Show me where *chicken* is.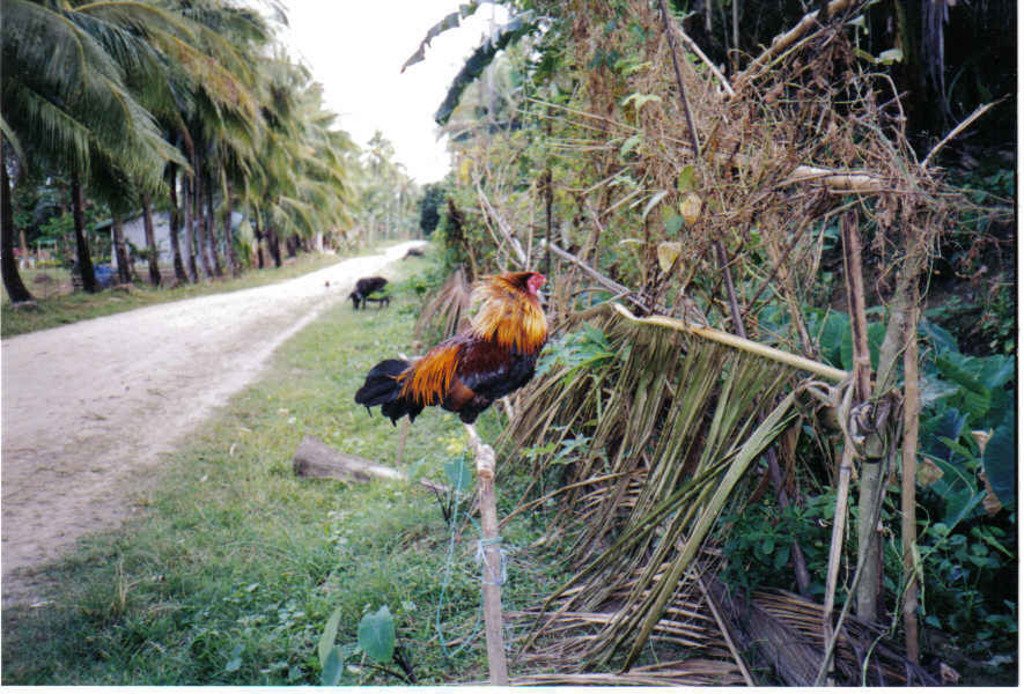
*chicken* is at x1=351, y1=251, x2=559, y2=440.
